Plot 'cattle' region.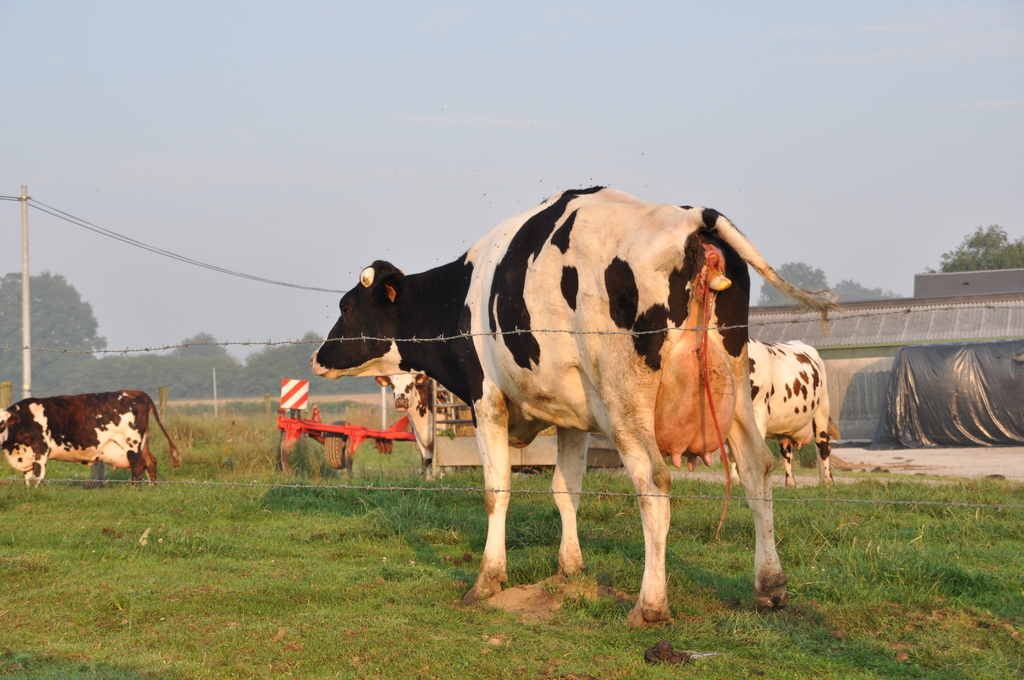
Plotted at left=374, top=371, right=468, bottom=483.
